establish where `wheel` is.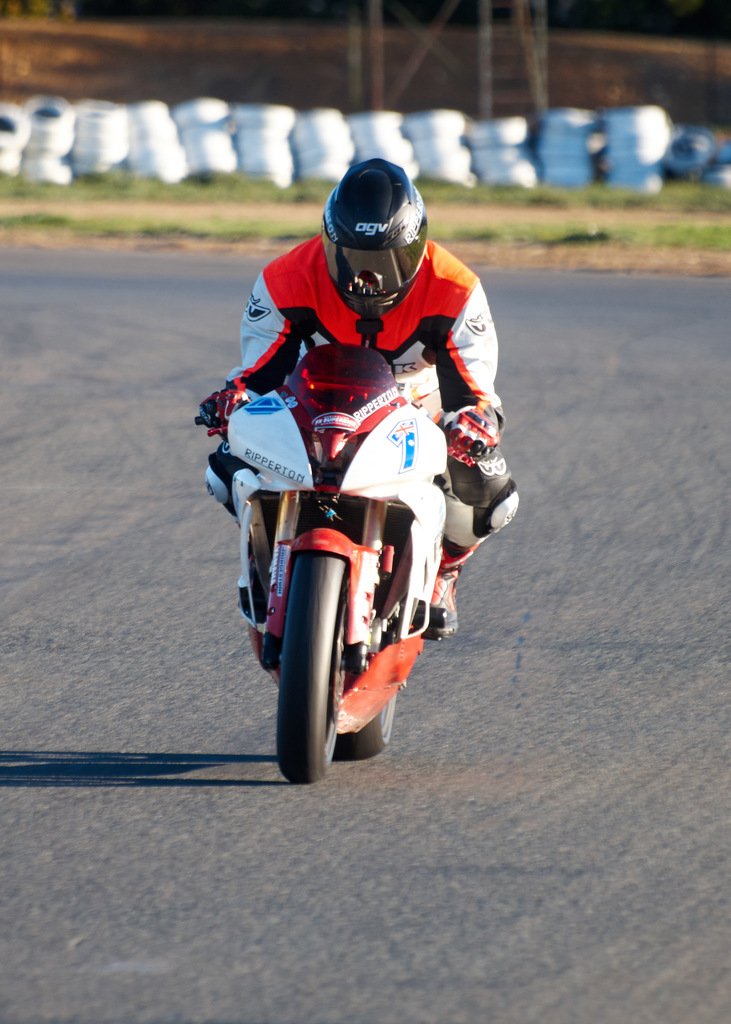
Established at 337, 524, 409, 756.
